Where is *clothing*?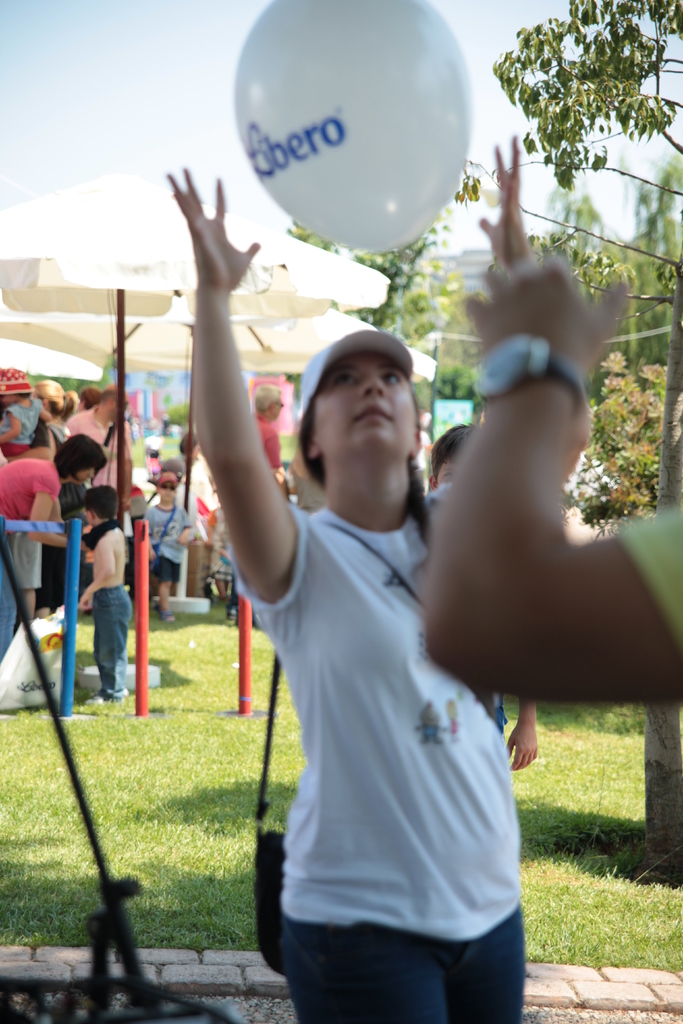
Rect(9, 529, 40, 590).
